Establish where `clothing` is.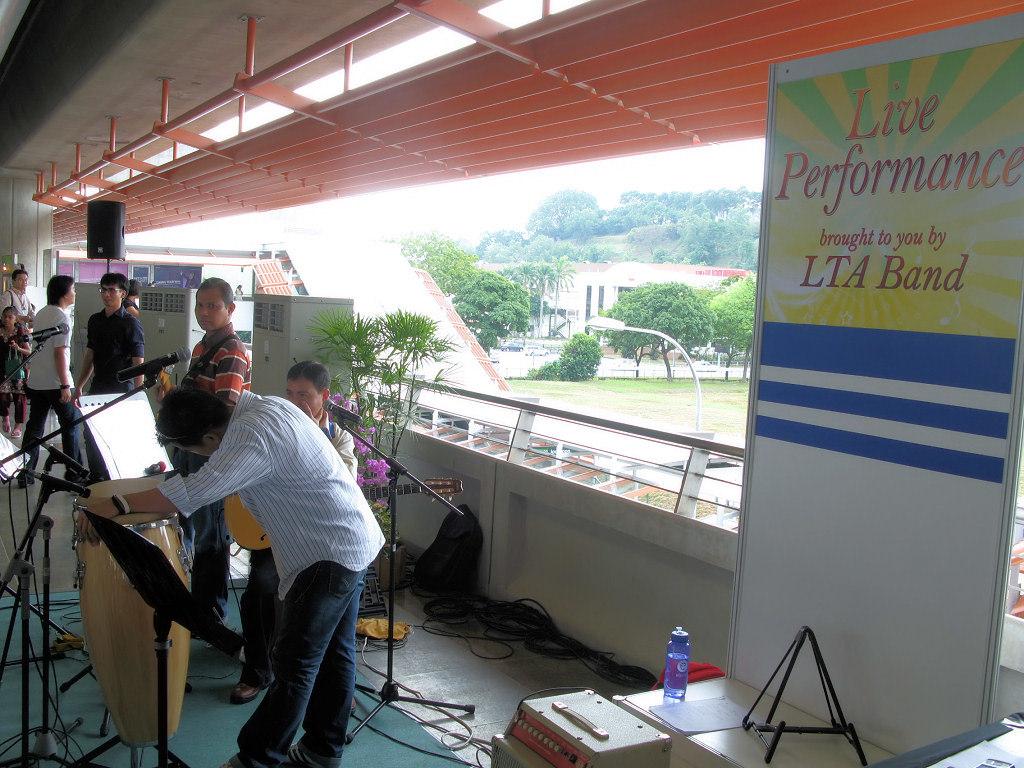
Established at [168,326,260,623].
